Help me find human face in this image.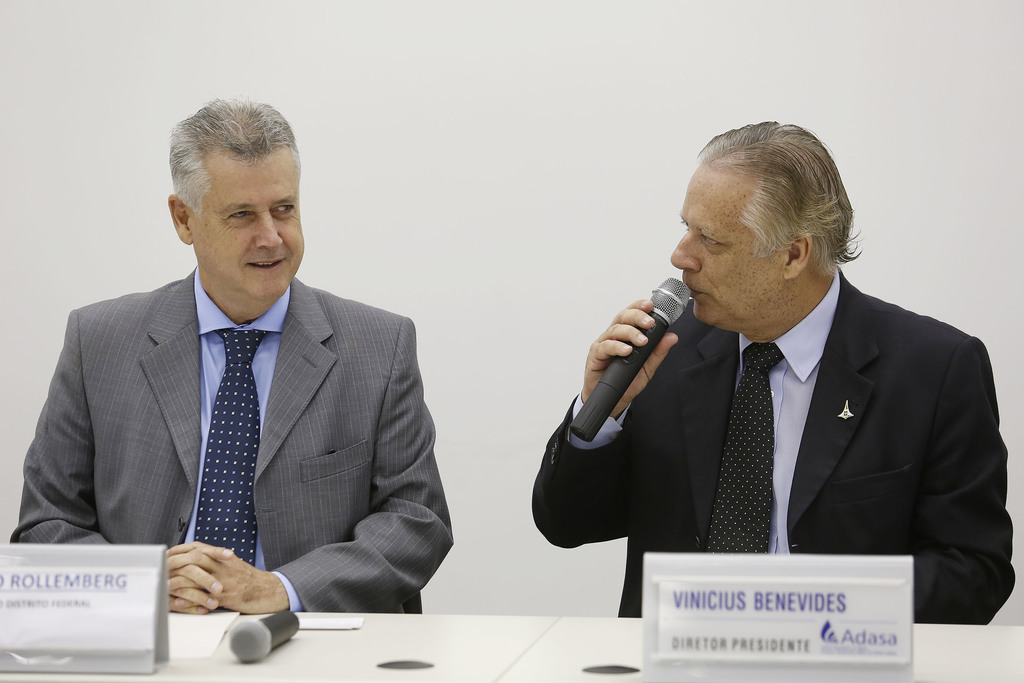
Found it: bbox=(191, 152, 303, 301).
